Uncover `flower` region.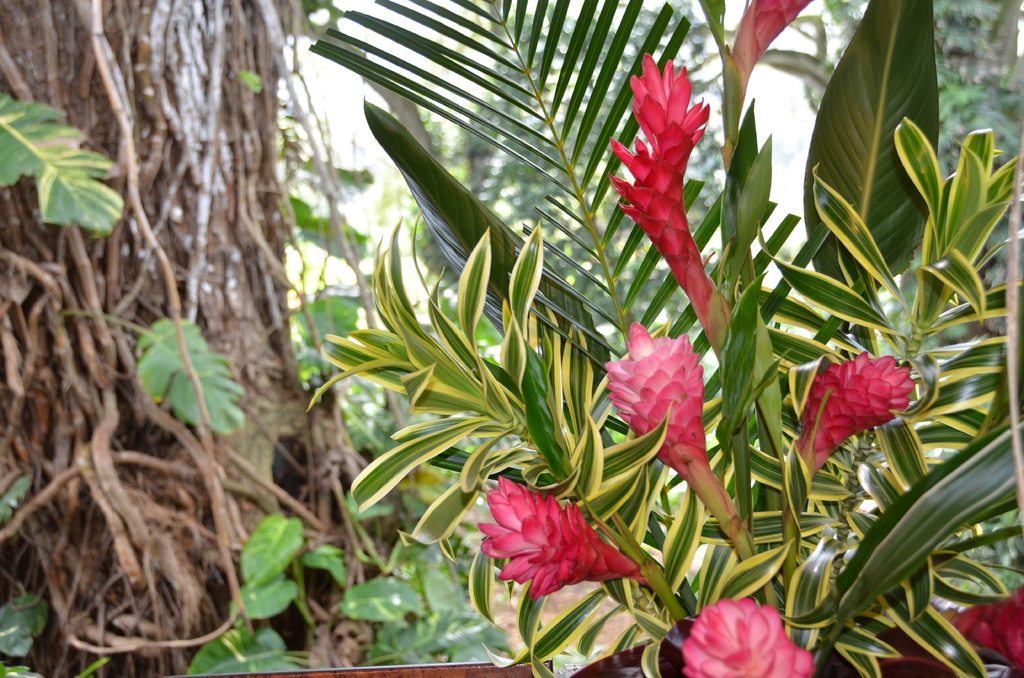
Uncovered: [477,473,659,600].
